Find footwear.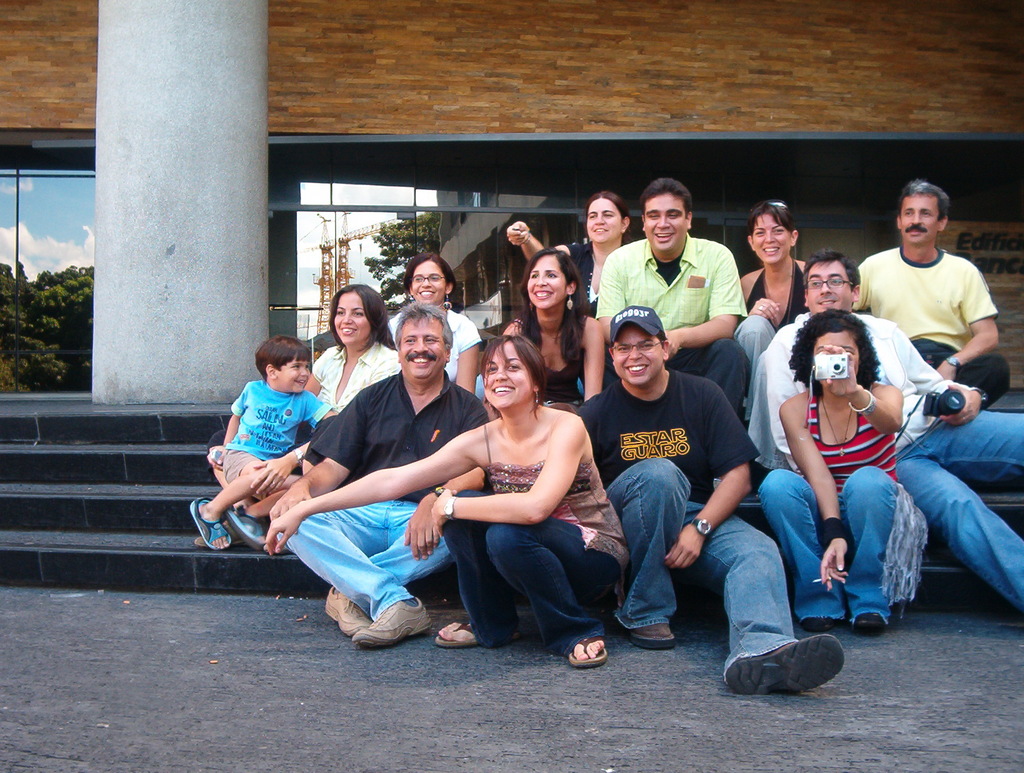
[x1=352, y1=600, x2=435, y2=646].
